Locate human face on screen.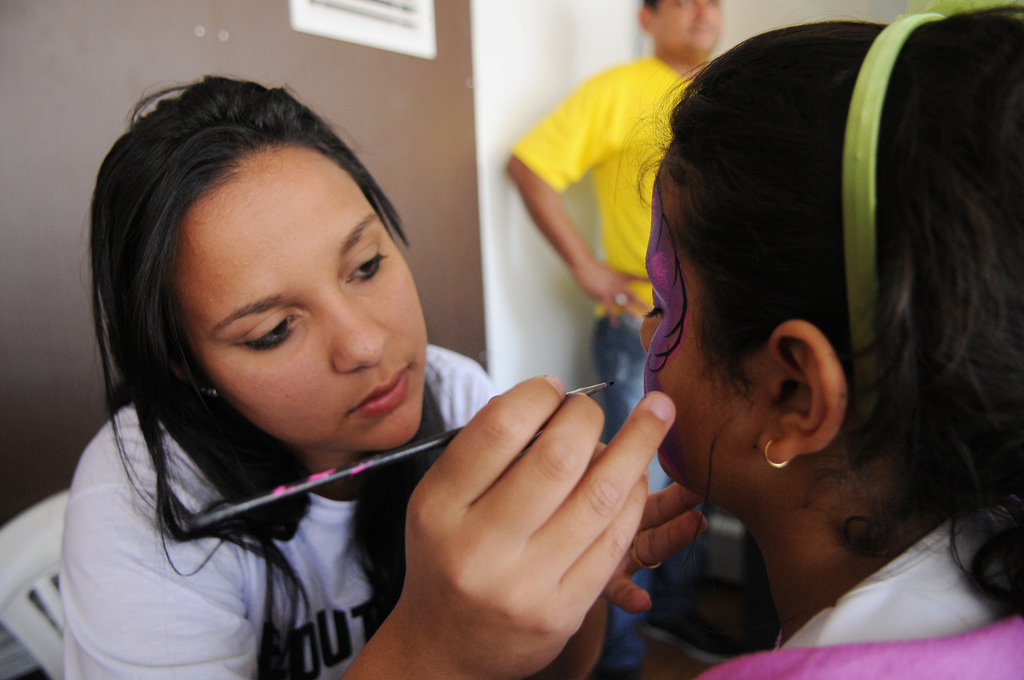
On screen at 637:160:758:491.
